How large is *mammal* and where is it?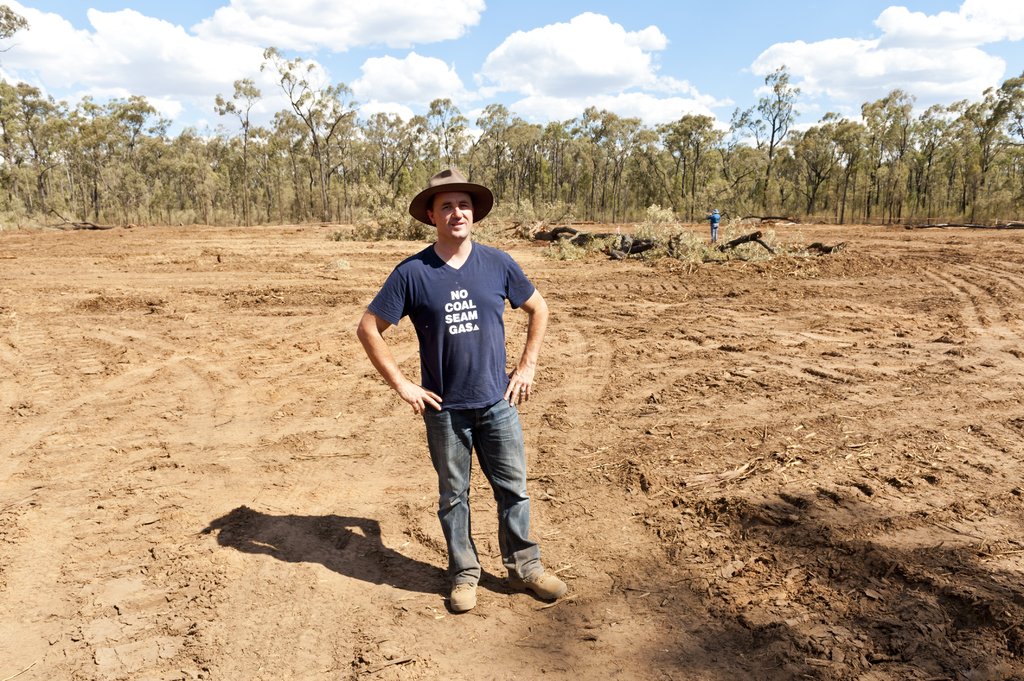
Bounding box: 703 206 721 242.
